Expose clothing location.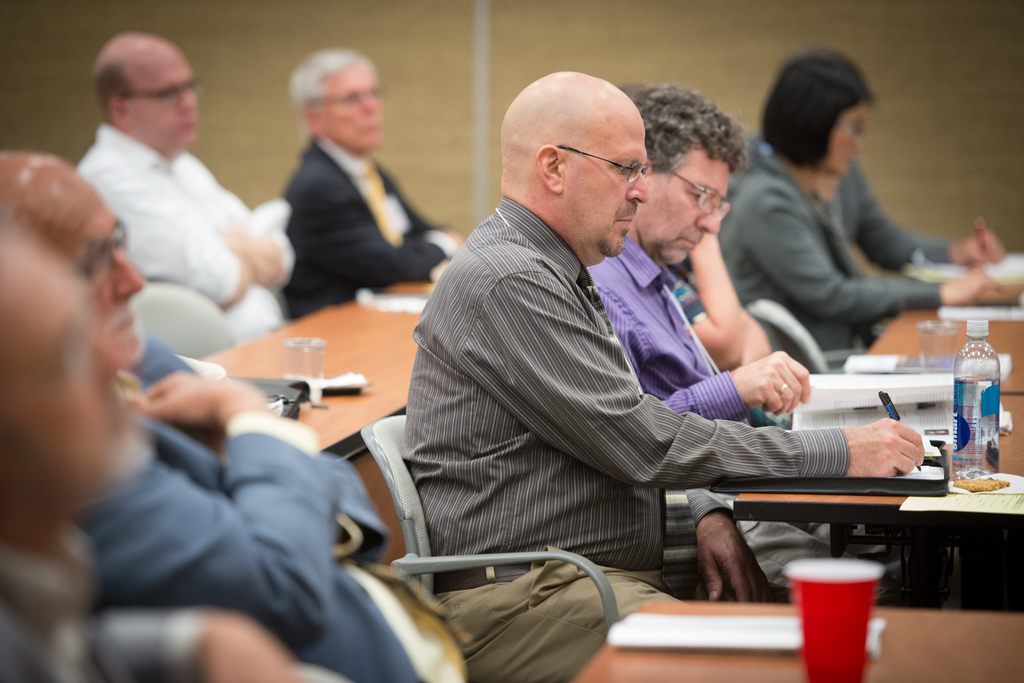
Exposed at 398,186,861,682.
